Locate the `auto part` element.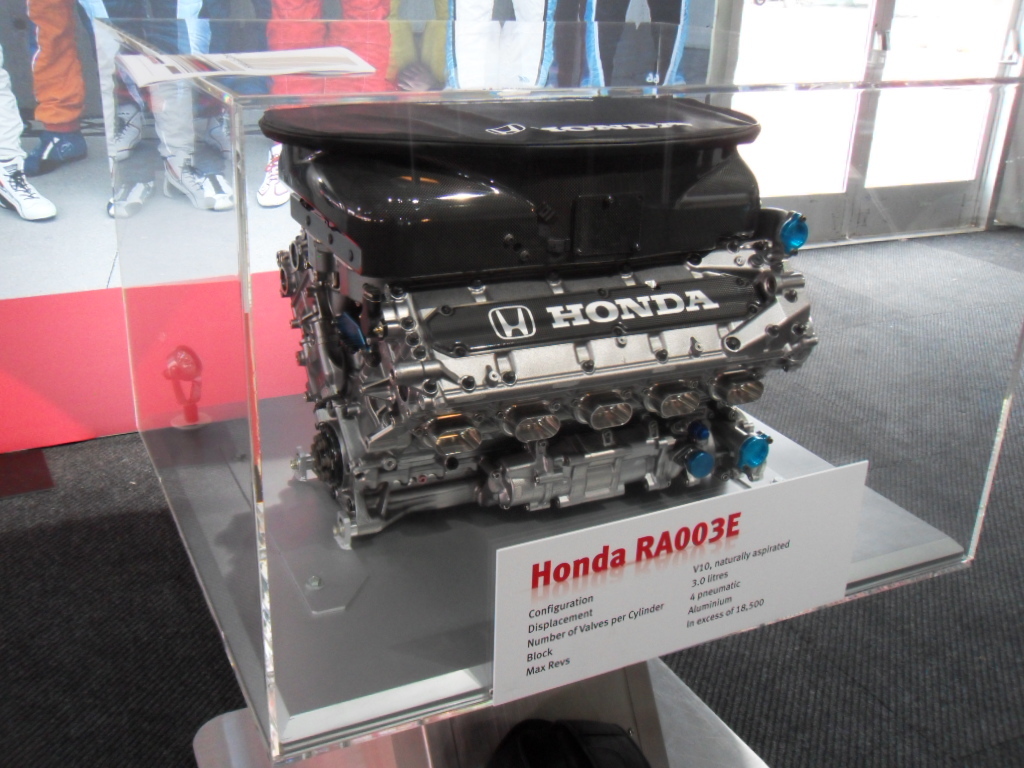
Element bbox: 261 89 821 549.
